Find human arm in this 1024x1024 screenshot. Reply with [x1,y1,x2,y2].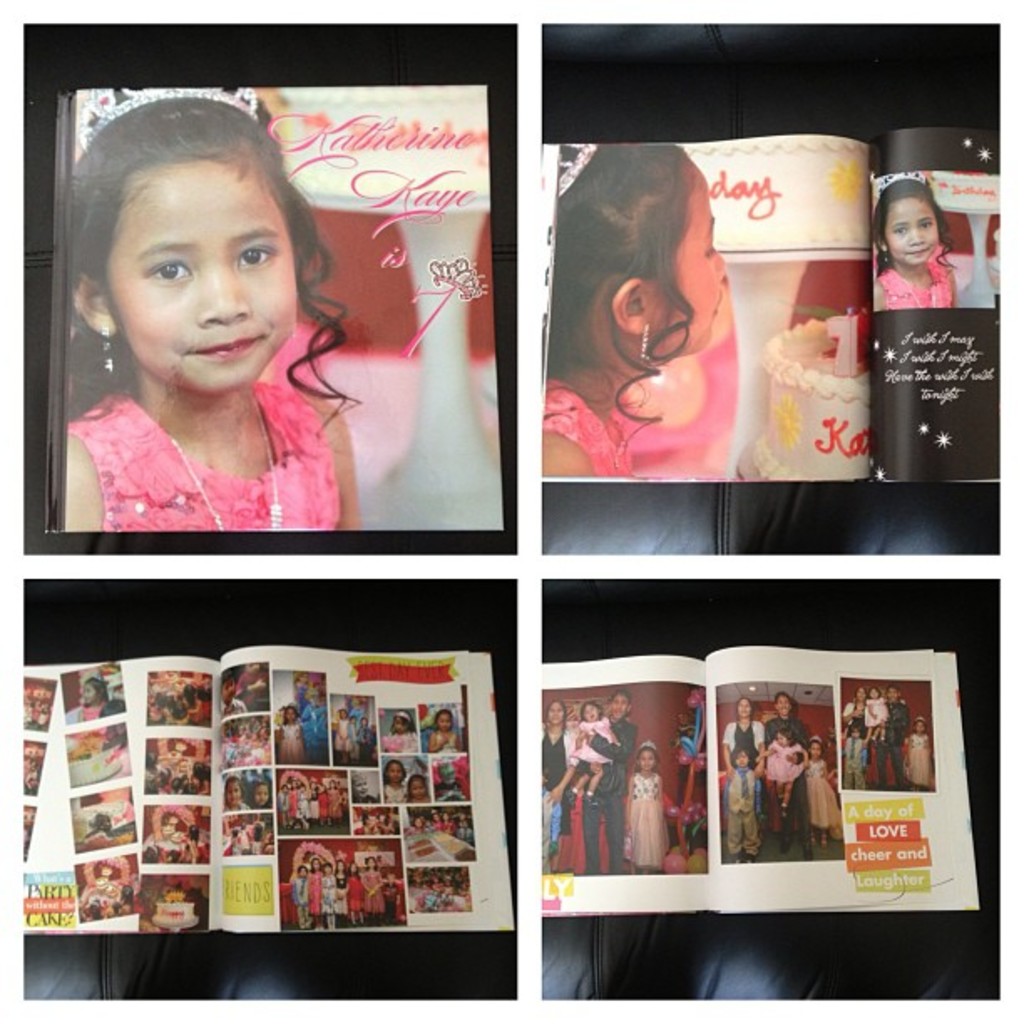
[880,708,905,731].
